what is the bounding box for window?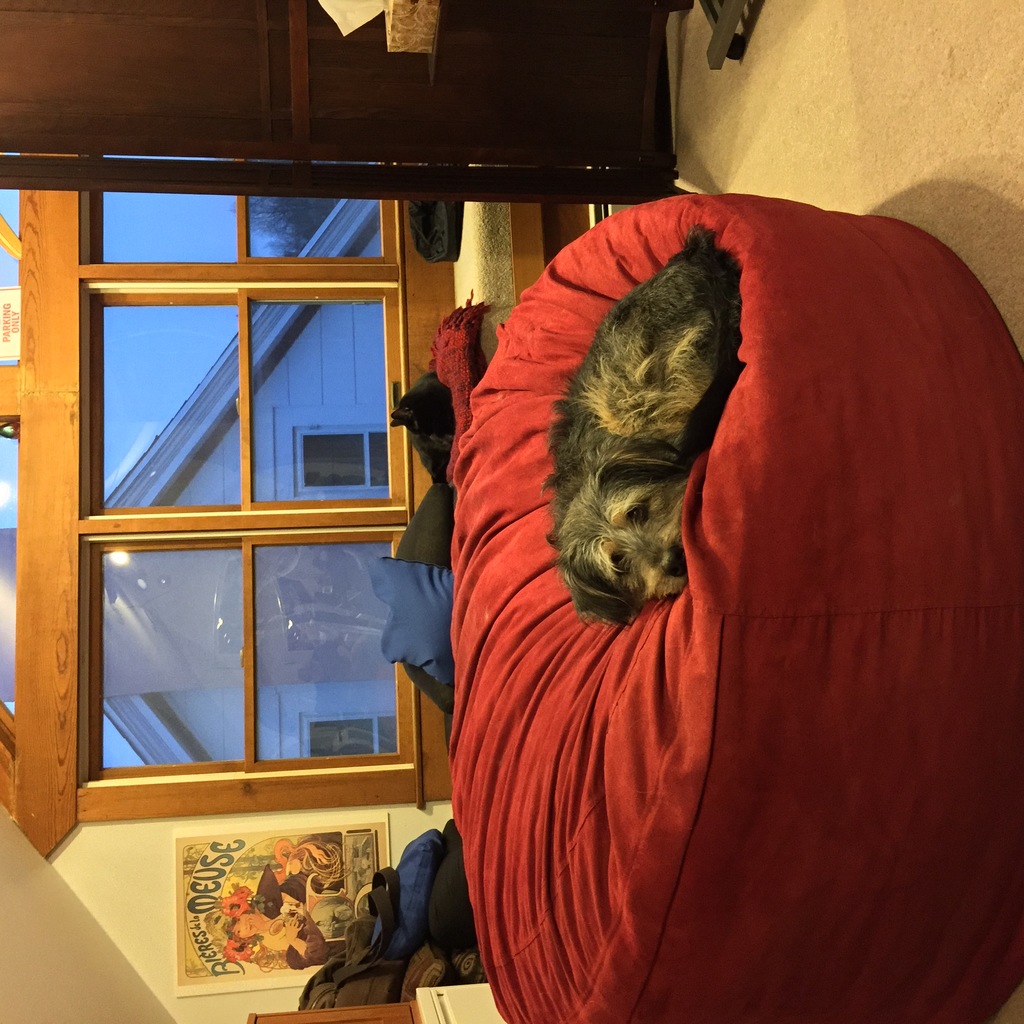
<region>0, 150, 472, 874</region>.
